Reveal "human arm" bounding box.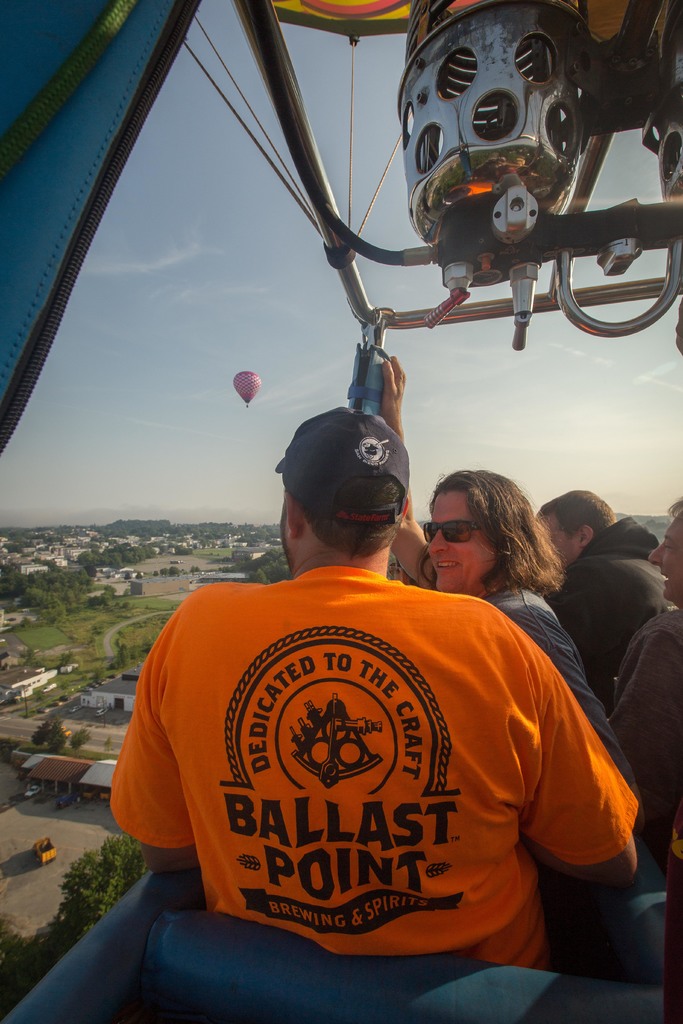
Revealed: [x1=497, y1=595, x2=642, y2=812].
